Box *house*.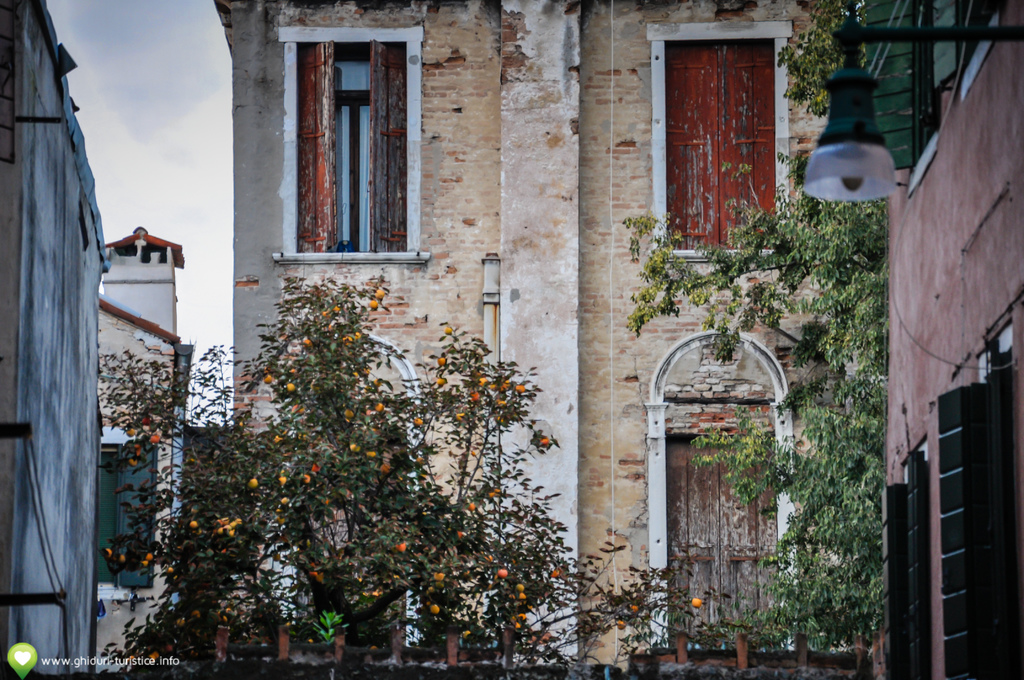
region(863, 0, 1023, 676).
